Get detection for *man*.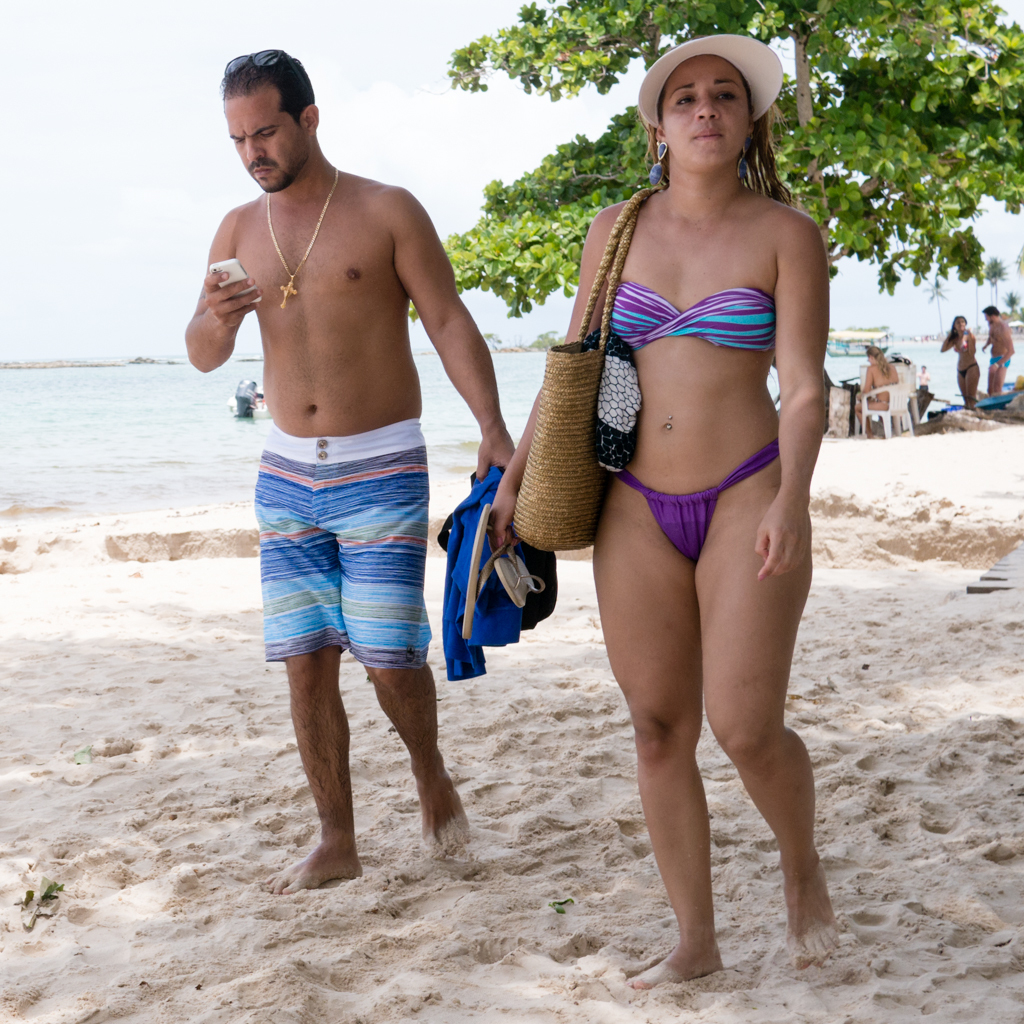
Detection: detection(179, 47, 519, 897).
